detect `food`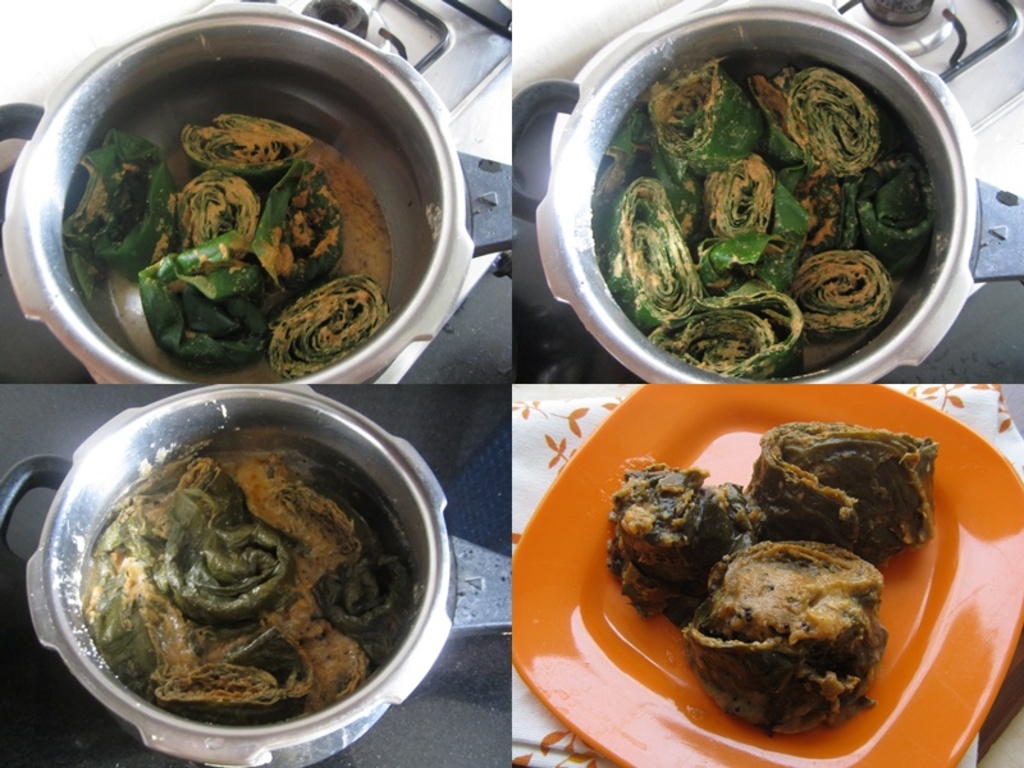
x1=175 y1=166 x2=262 y2=252
